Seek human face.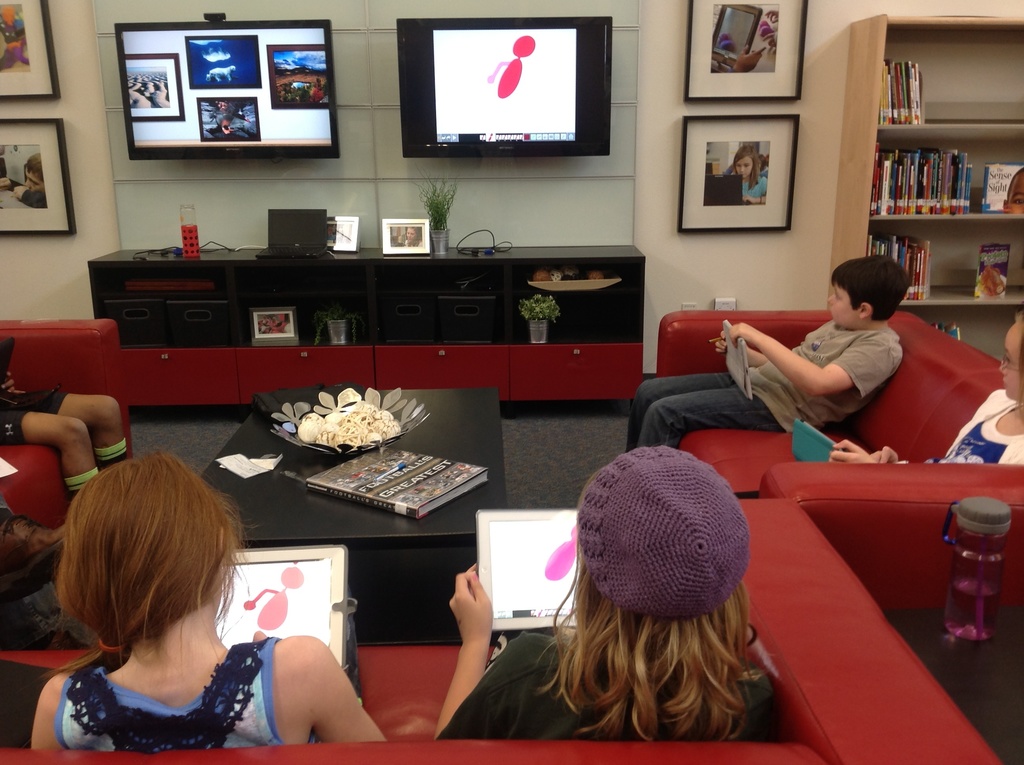
left=829, top=280, right=858, bottom=328.
